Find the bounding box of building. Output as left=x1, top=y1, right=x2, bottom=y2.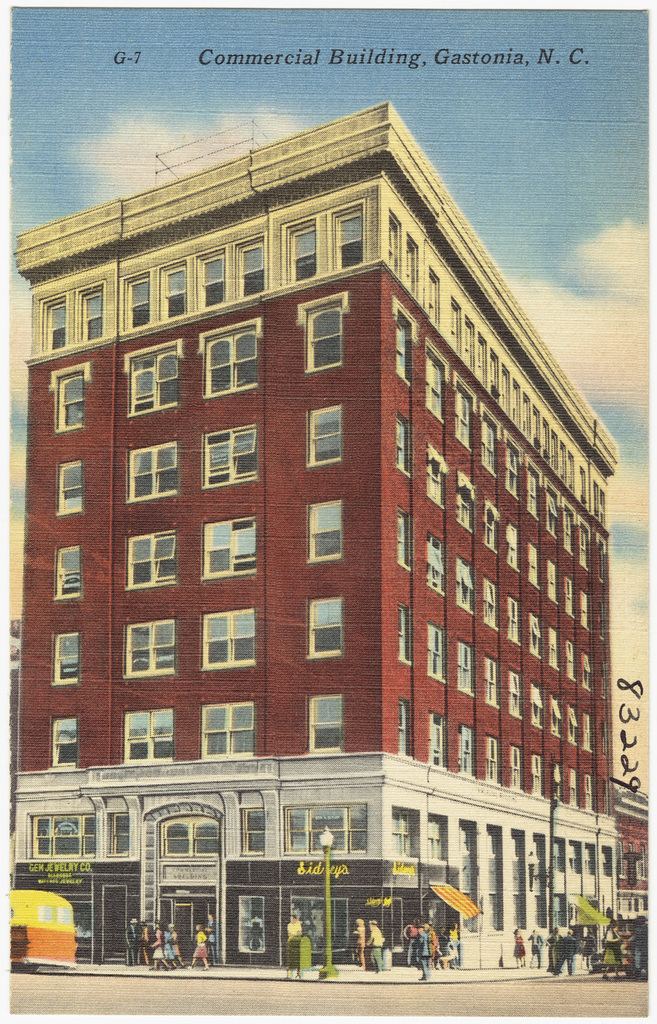
left=0, top=102, right=622, bottom=969.
